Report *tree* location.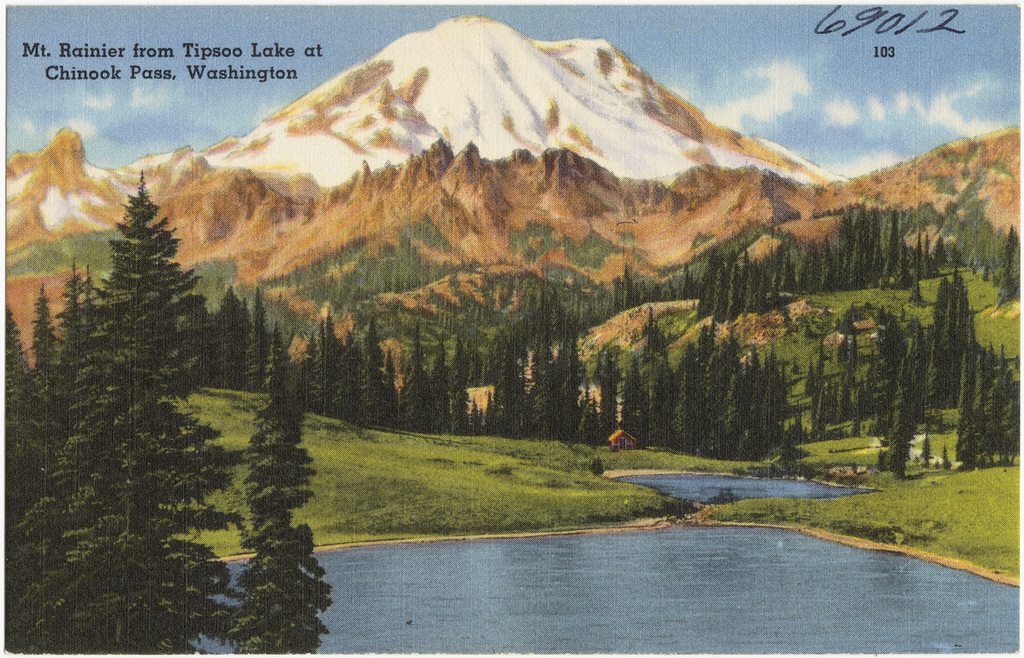
Report: BBox(646, 304, 674, 358).
